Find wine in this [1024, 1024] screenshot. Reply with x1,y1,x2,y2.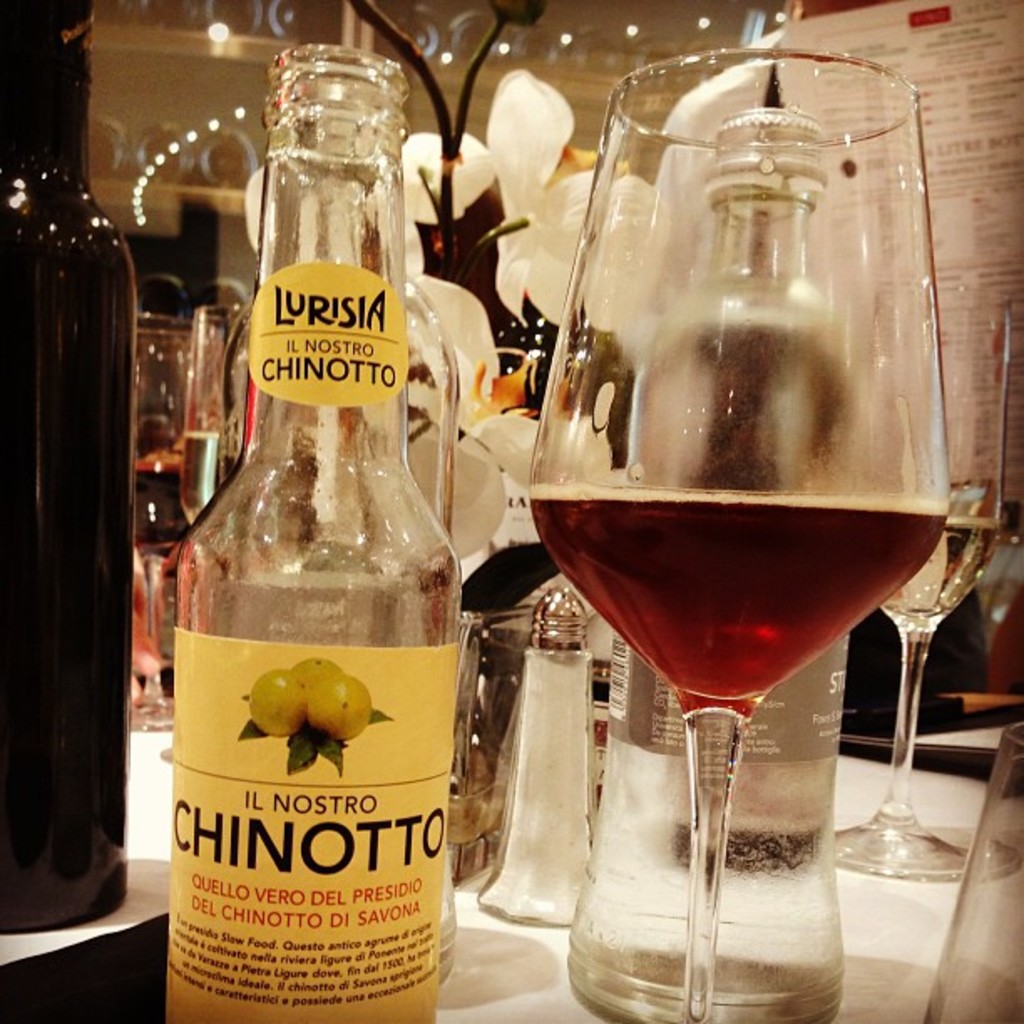
882,517,996,632.
